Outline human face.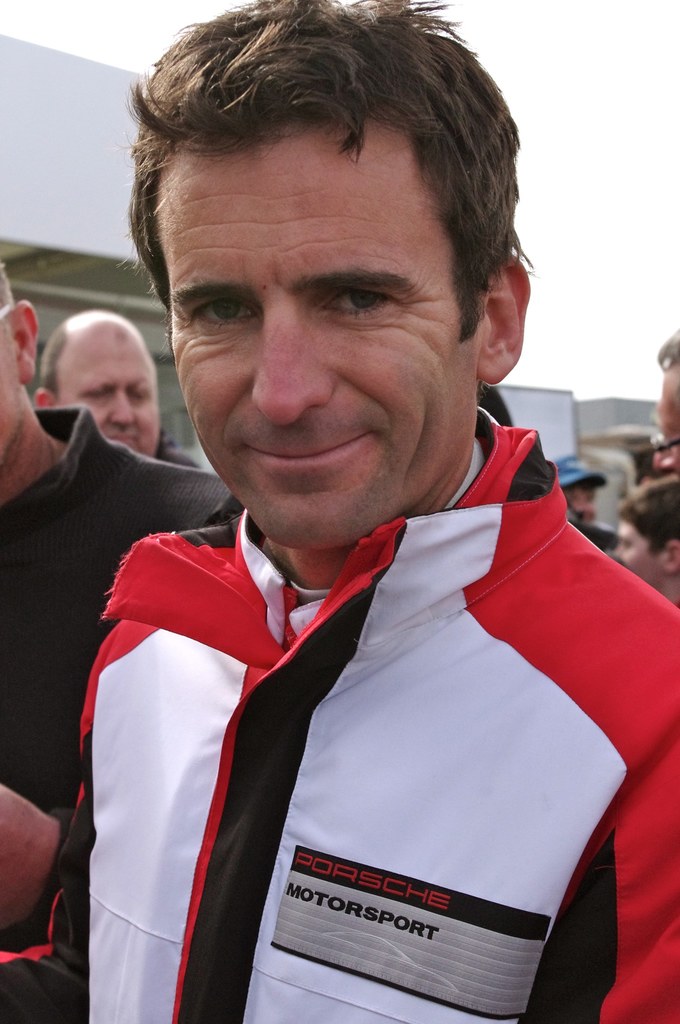
Outline: <region>562, 481, 603, 526</region>.
